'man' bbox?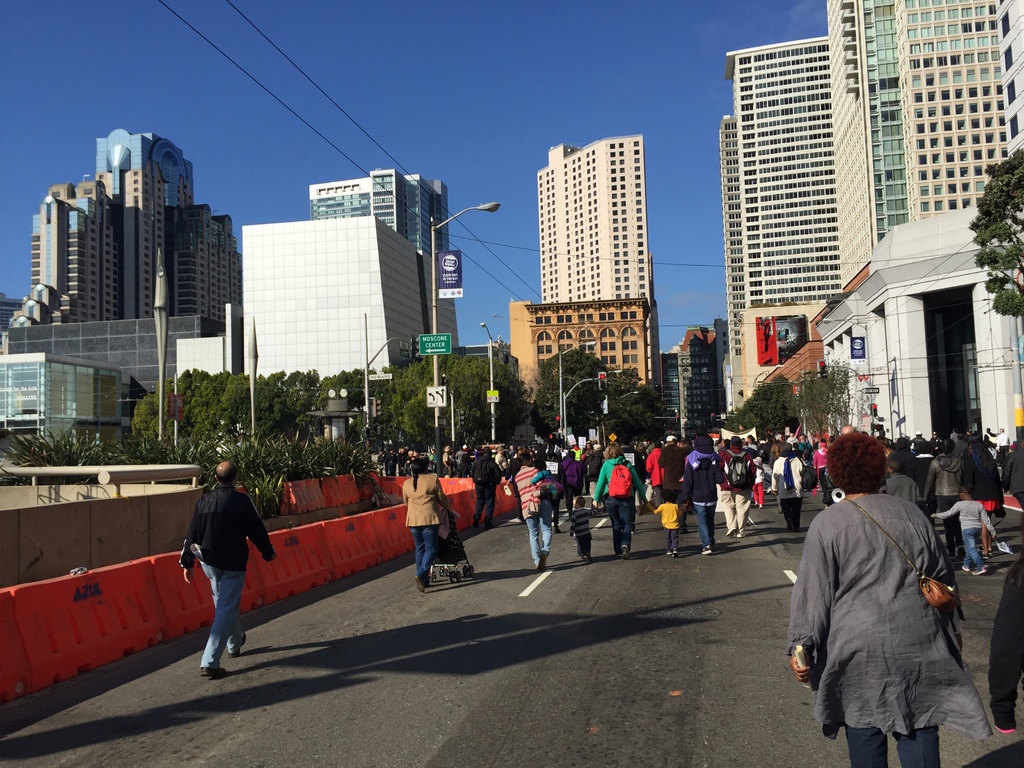
(721, 436, 753, 538)
